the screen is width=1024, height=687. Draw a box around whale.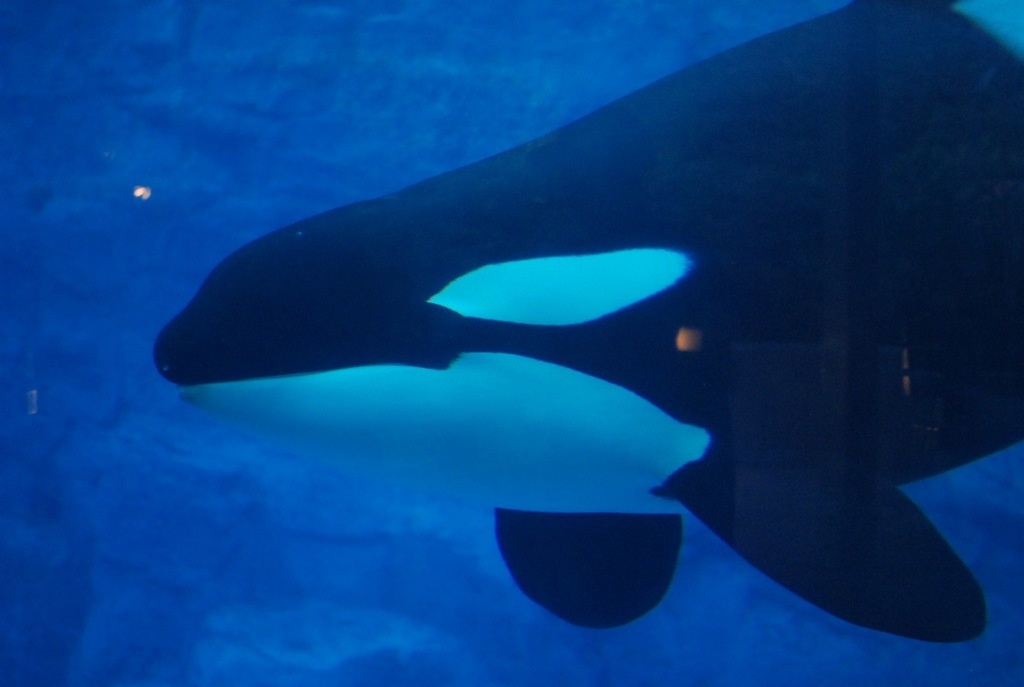
152,0,1023,642.
